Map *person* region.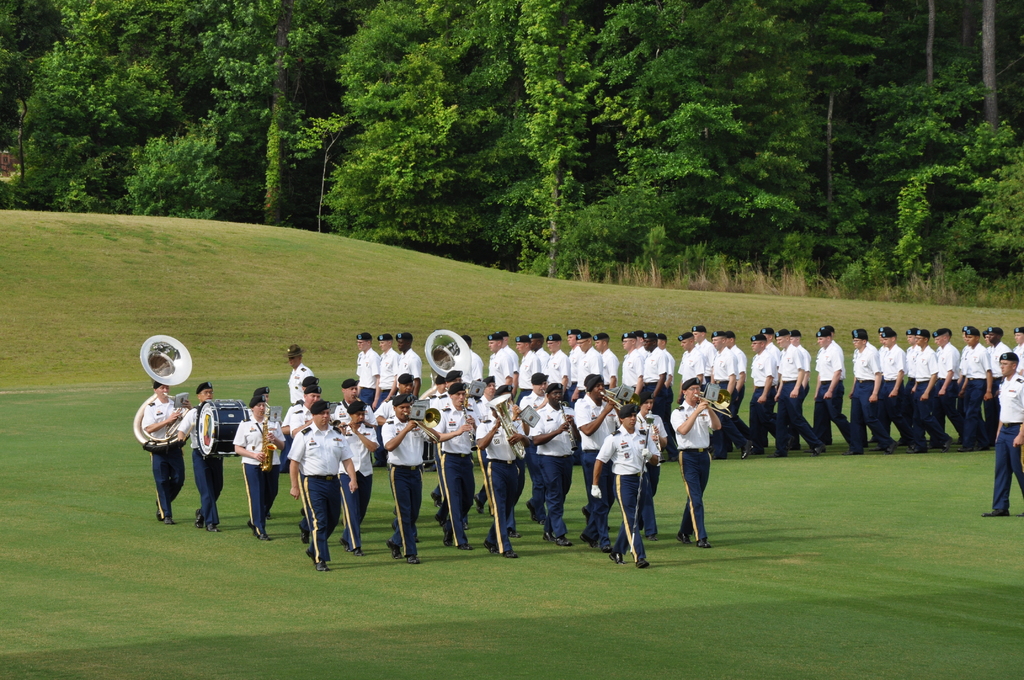
Mapped to crop(254, 386, 279, 419).
